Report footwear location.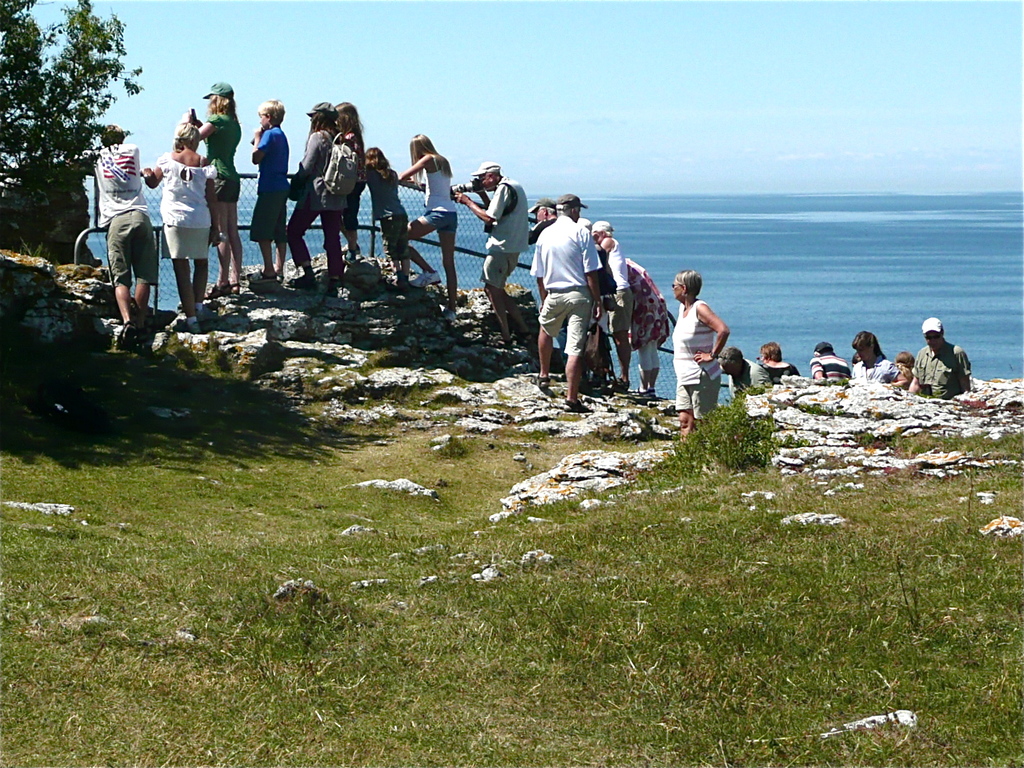
Report: 590/380/601/390.
